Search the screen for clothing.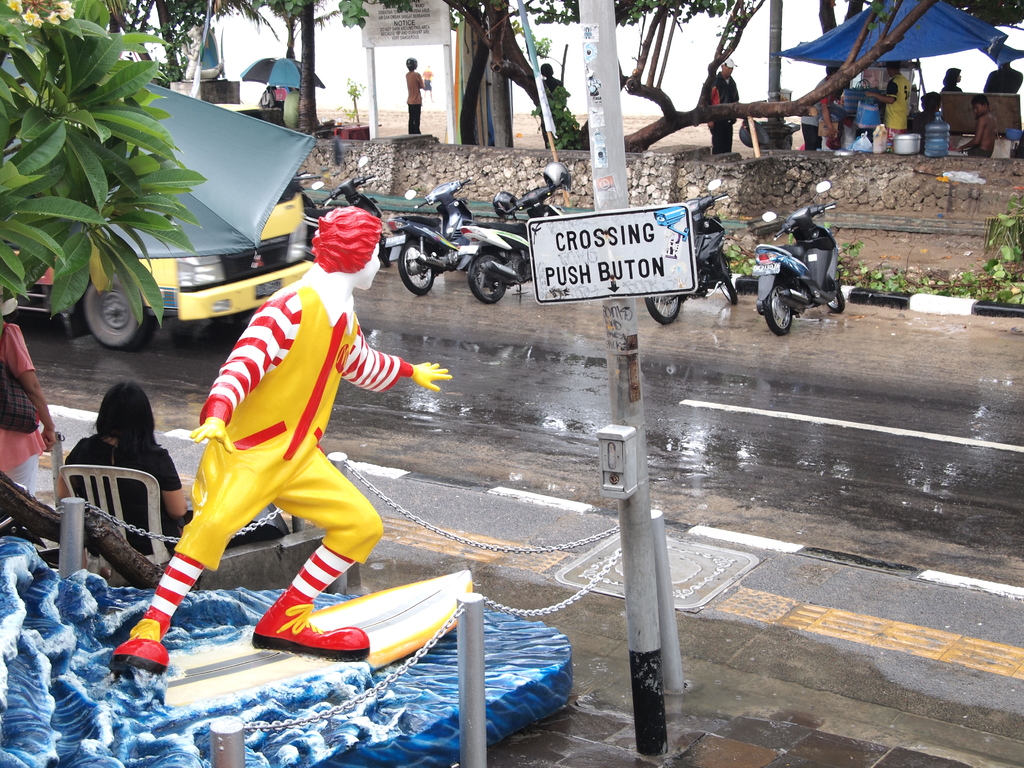
Found at x1=882, y1=76, x2=916, y2=131.
